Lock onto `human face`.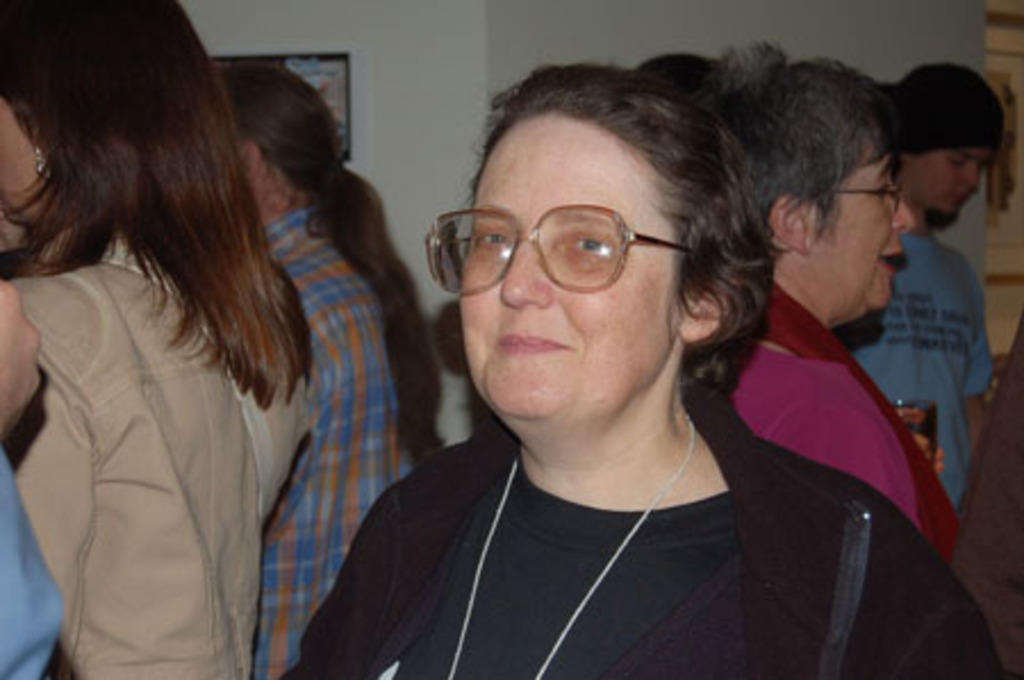
Locked: Rect(0, 98, 43, 218).
